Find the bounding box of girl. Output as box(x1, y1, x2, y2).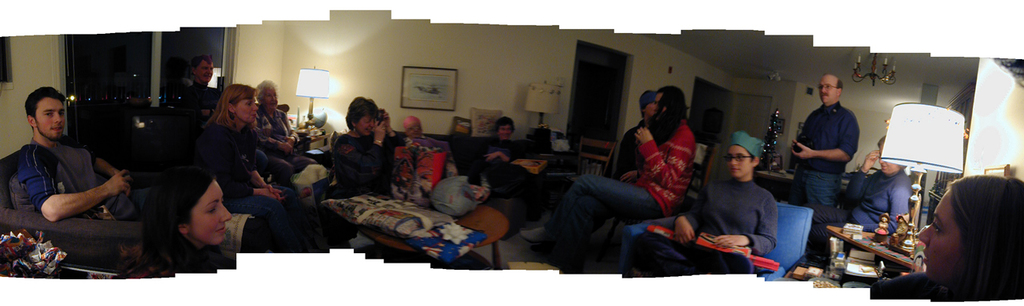
box(117, 166, 232, 276).
